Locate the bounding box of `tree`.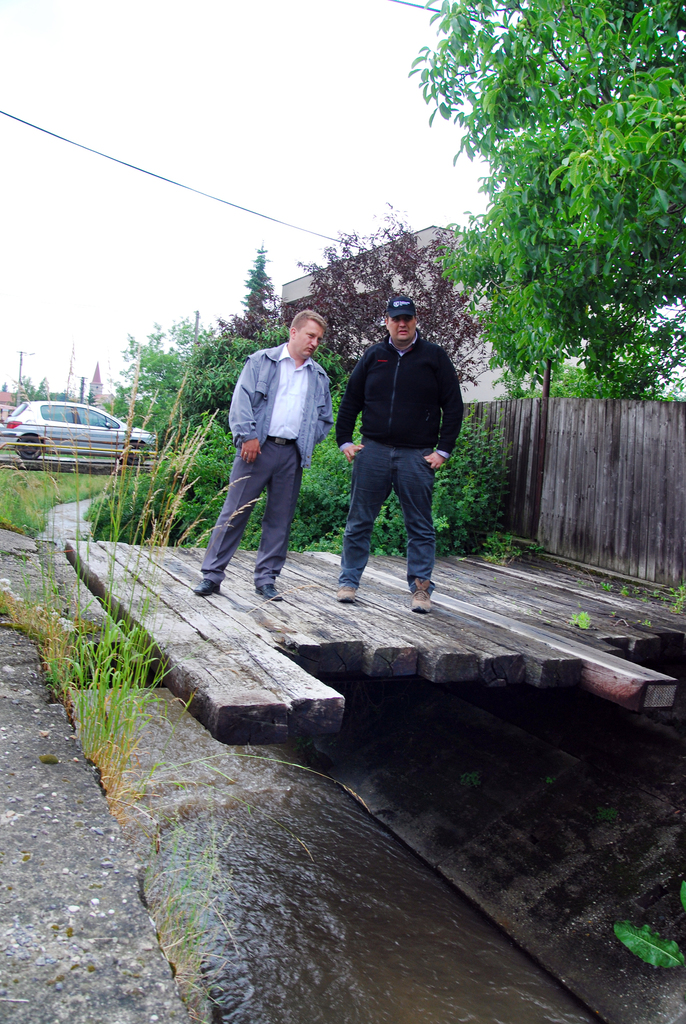
Bounding box: (405, 10, 685, 418).
